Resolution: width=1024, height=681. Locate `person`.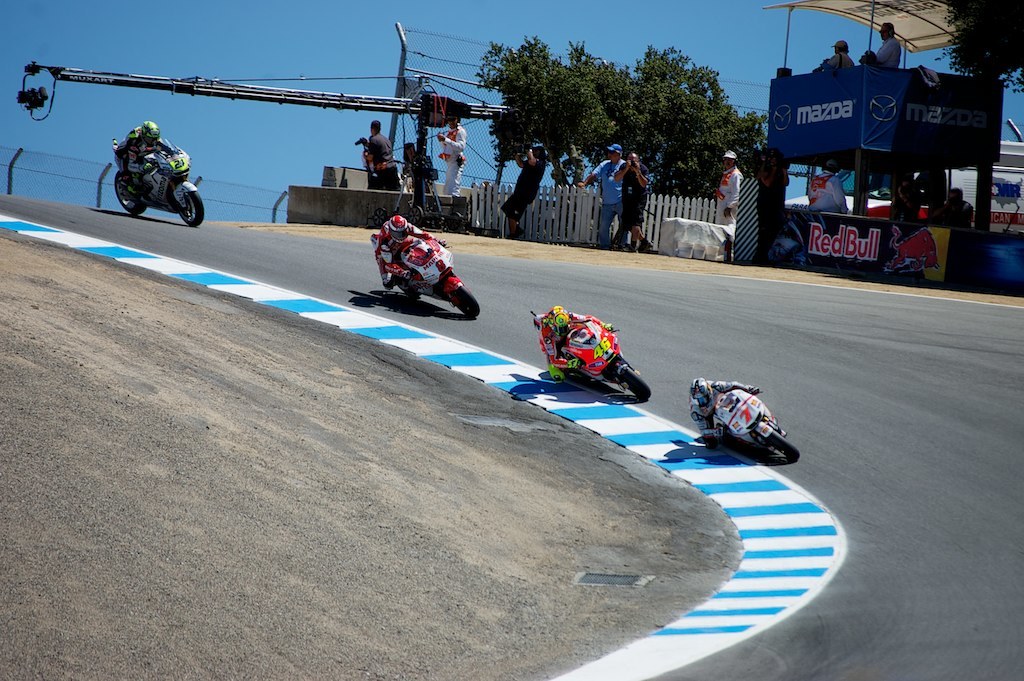
rect(372, 214, 424, 286).
